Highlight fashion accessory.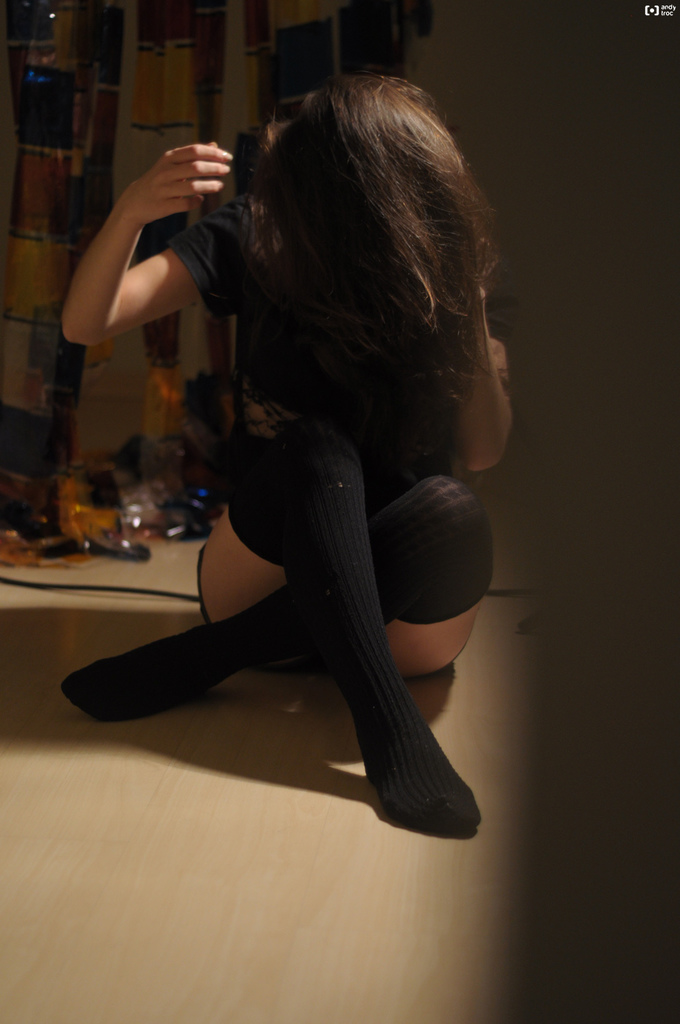
Highlighted region: crop(59, 476, 490, 729).
